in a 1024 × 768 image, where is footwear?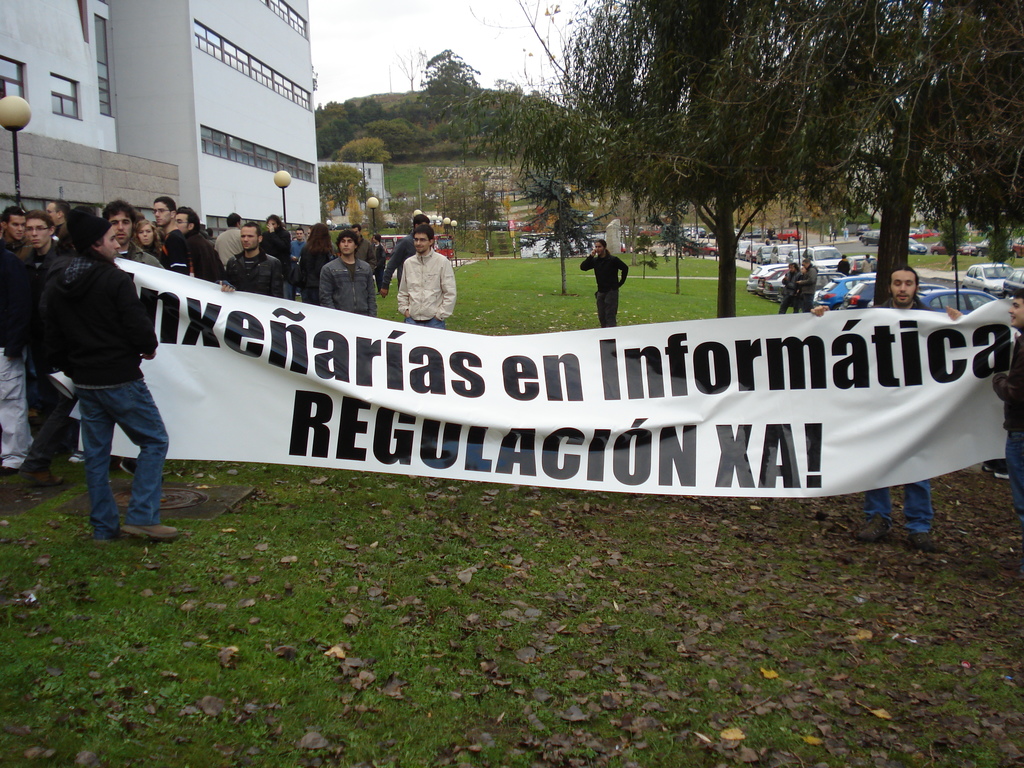
l=904, t=531, r=944, b=551.
